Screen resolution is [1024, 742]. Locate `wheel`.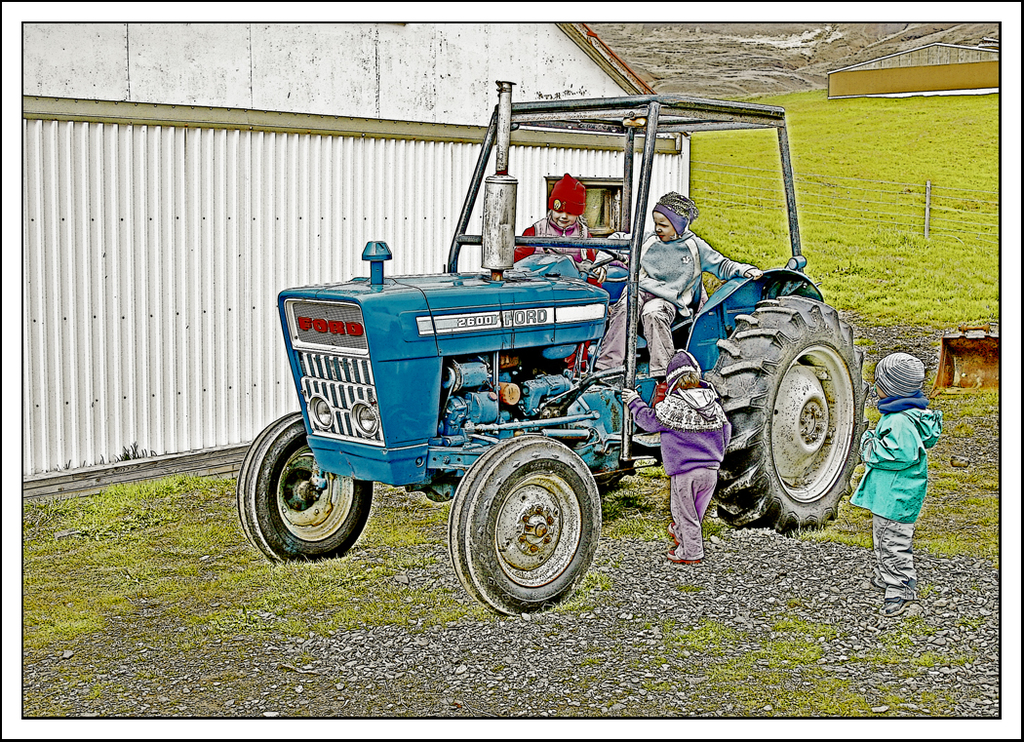
bbox(542, 243, 630, 279).
